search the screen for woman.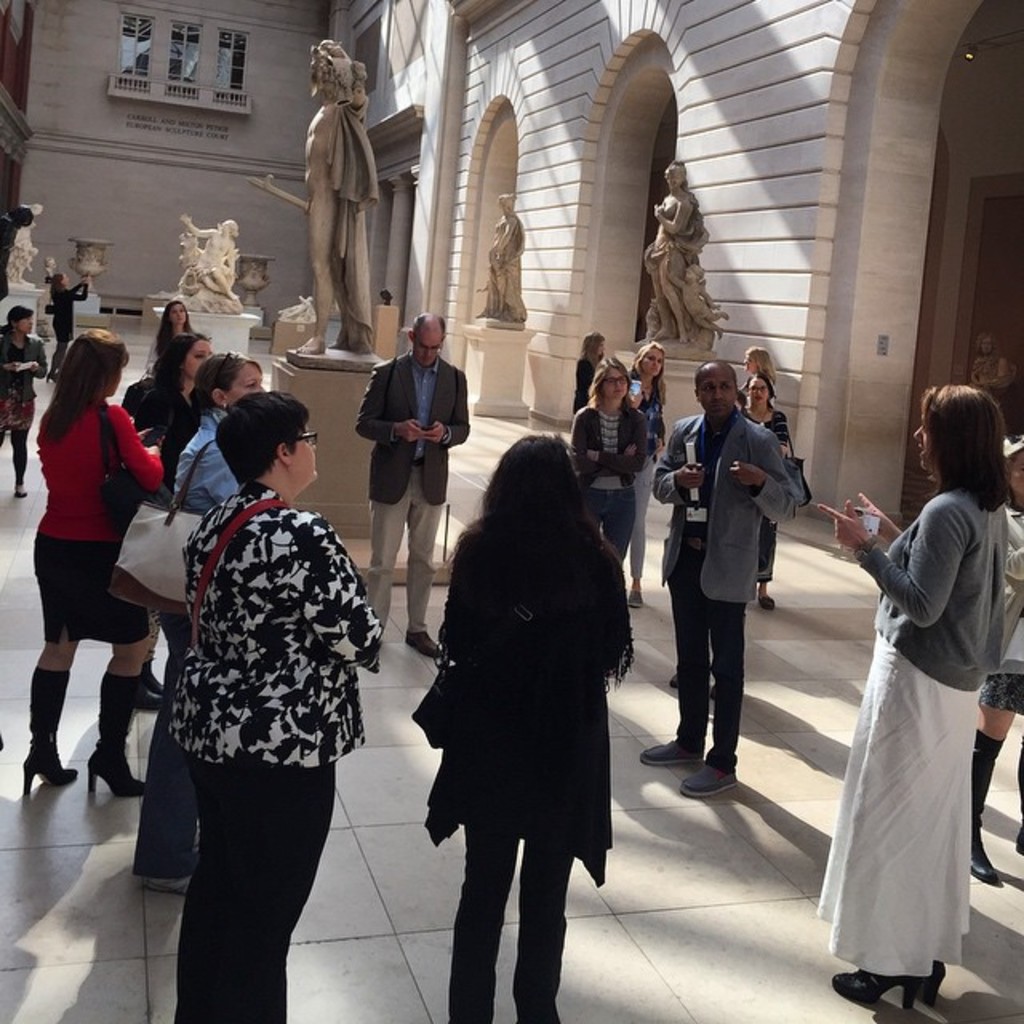
Found at bbox=(133, 352, 275, 880).
